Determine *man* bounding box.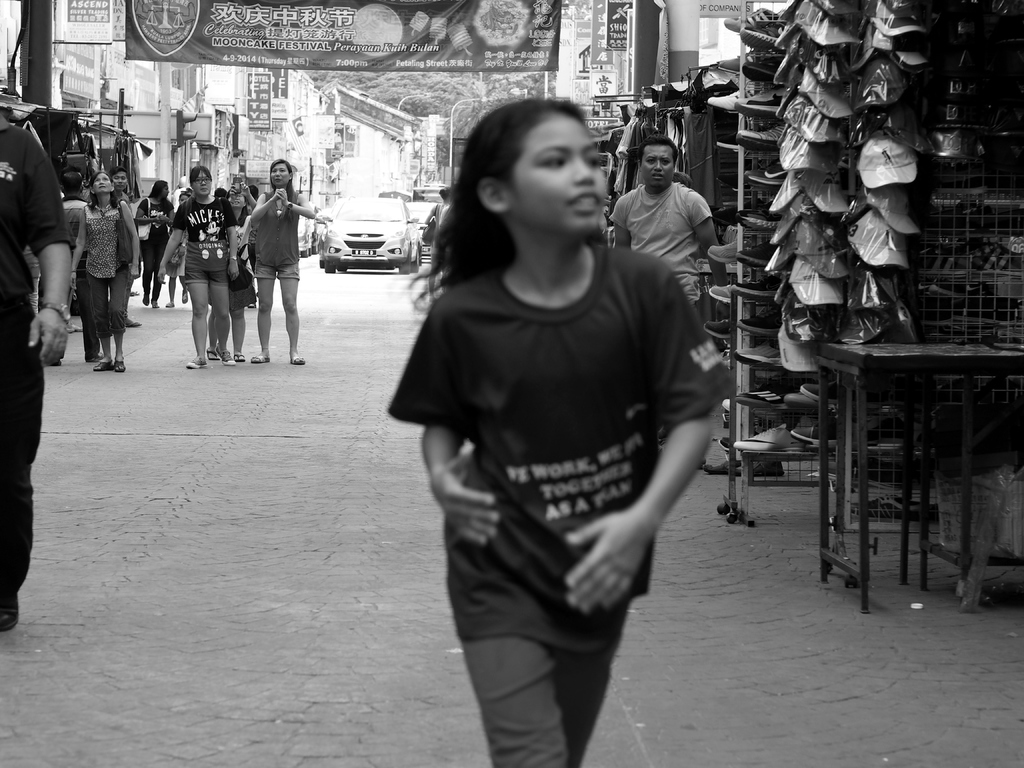
Determined: pyautogui.locateOnScreen(605, 137, 726, 307).
